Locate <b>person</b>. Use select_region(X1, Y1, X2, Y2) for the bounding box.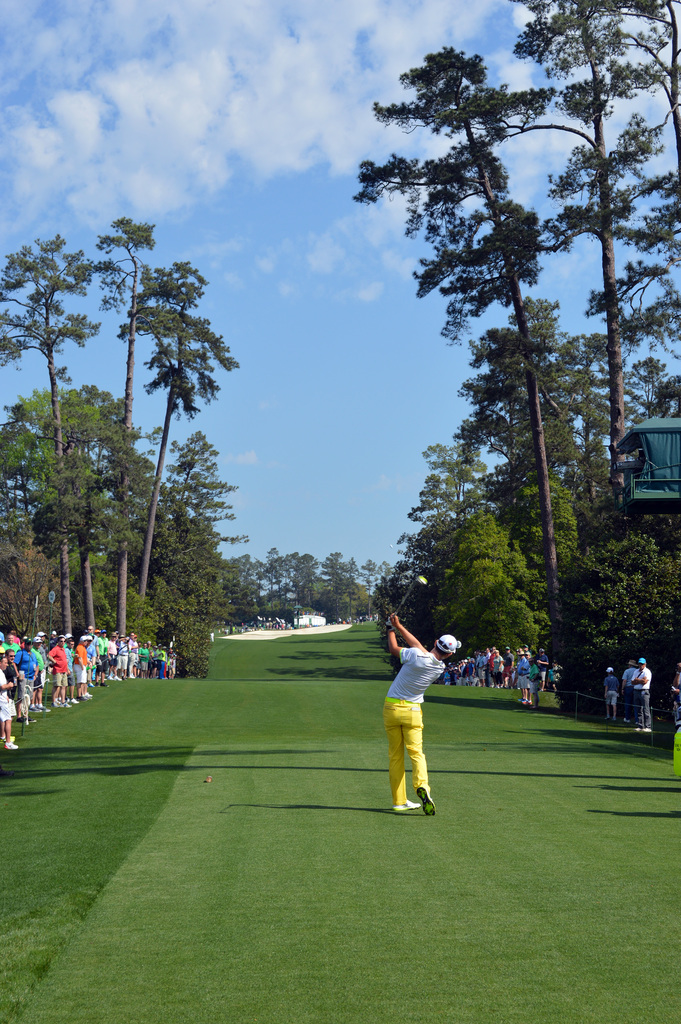
select_region(72, 634, 92, 700).
